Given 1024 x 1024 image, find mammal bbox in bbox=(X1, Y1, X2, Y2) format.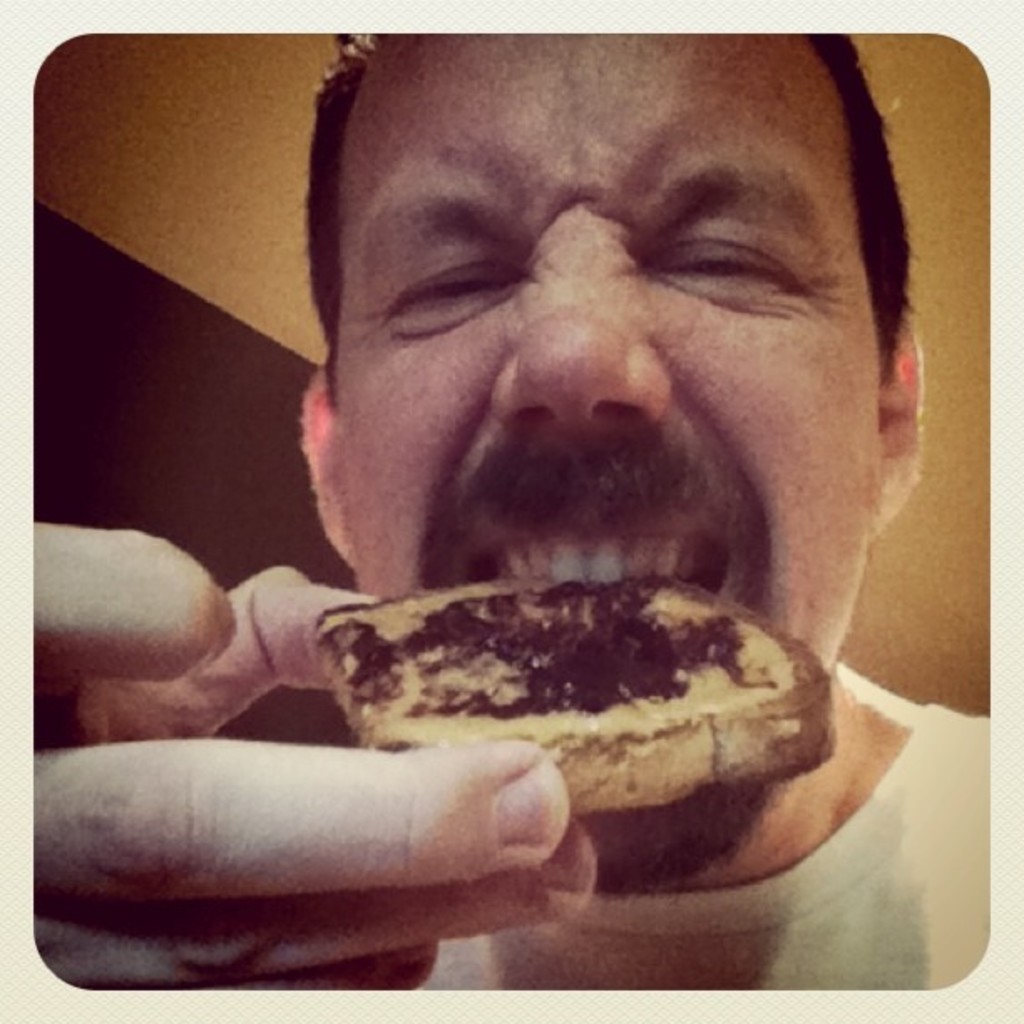
bbox=(74, 25, 1023, 902).
